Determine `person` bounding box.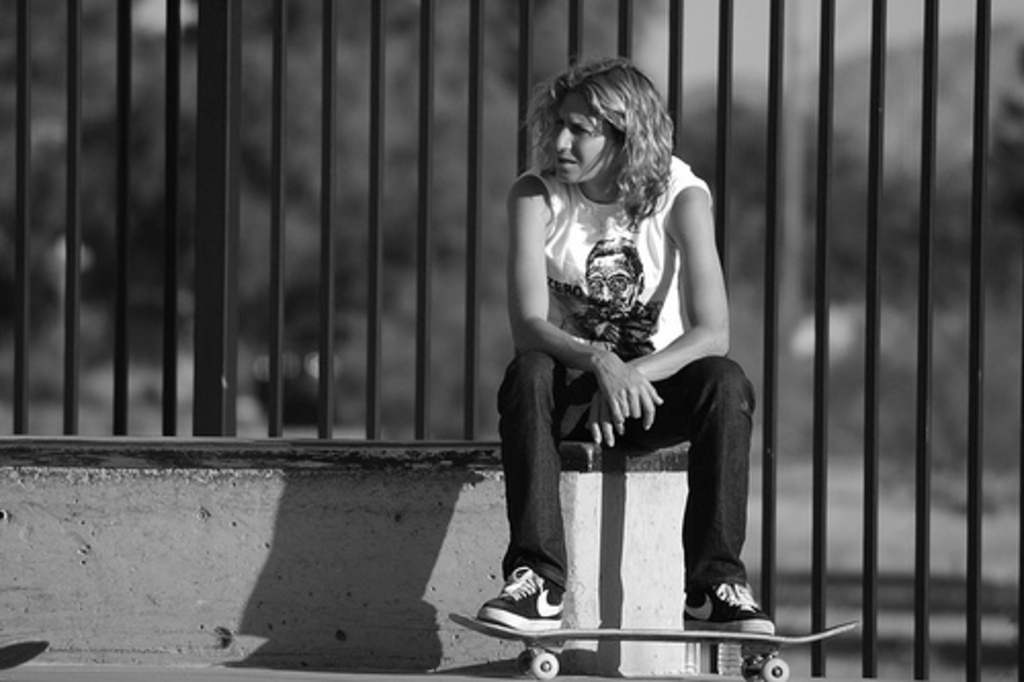
Determined: box(494, 61, 758, 659).
